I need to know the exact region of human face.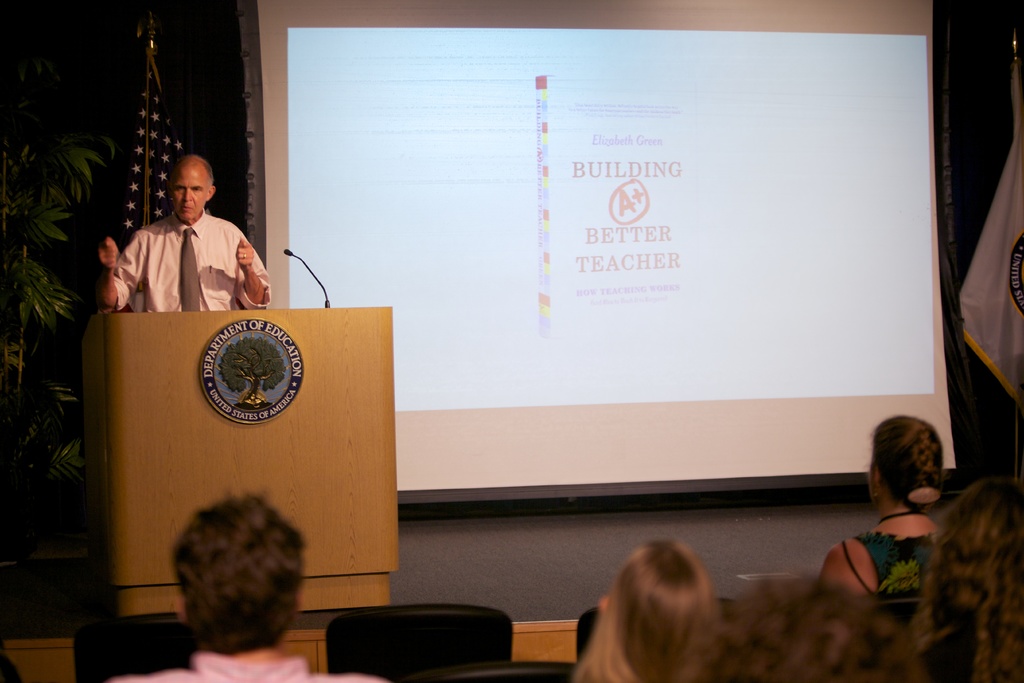
Region: bbox=(167, 160, 209, 225).
